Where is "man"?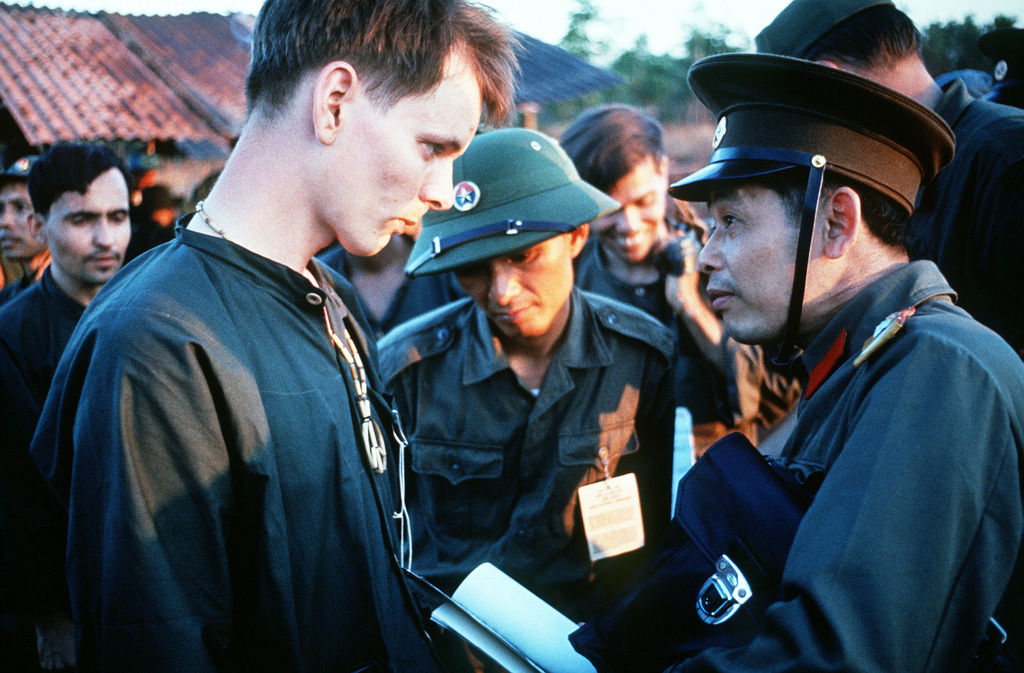
(0,172,48,305).
